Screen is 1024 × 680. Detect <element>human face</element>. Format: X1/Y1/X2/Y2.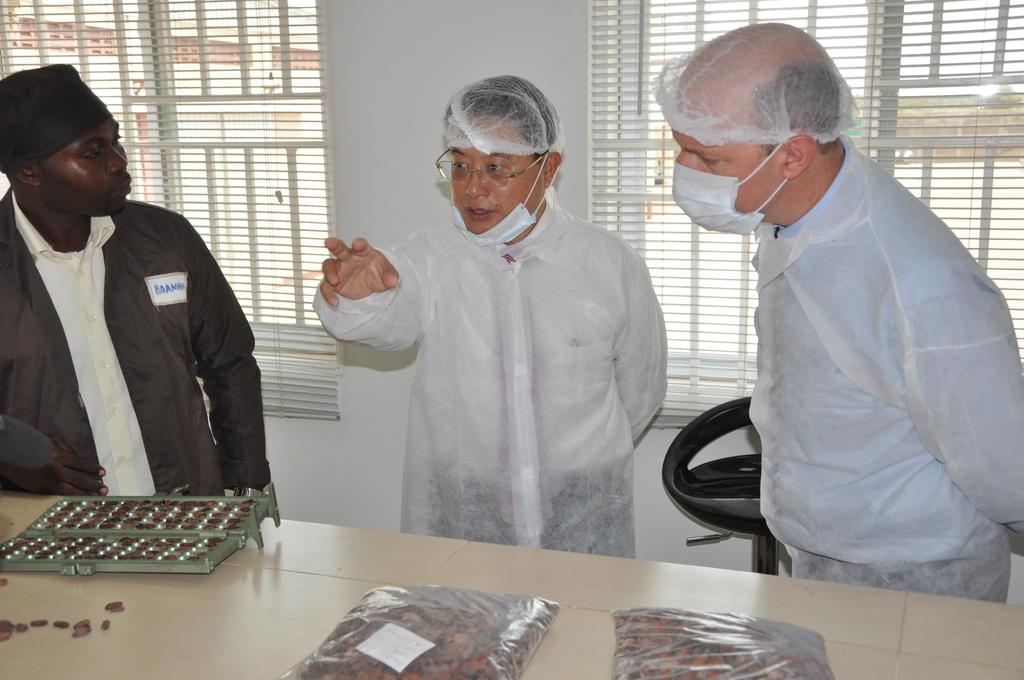
665/107/771/213.
